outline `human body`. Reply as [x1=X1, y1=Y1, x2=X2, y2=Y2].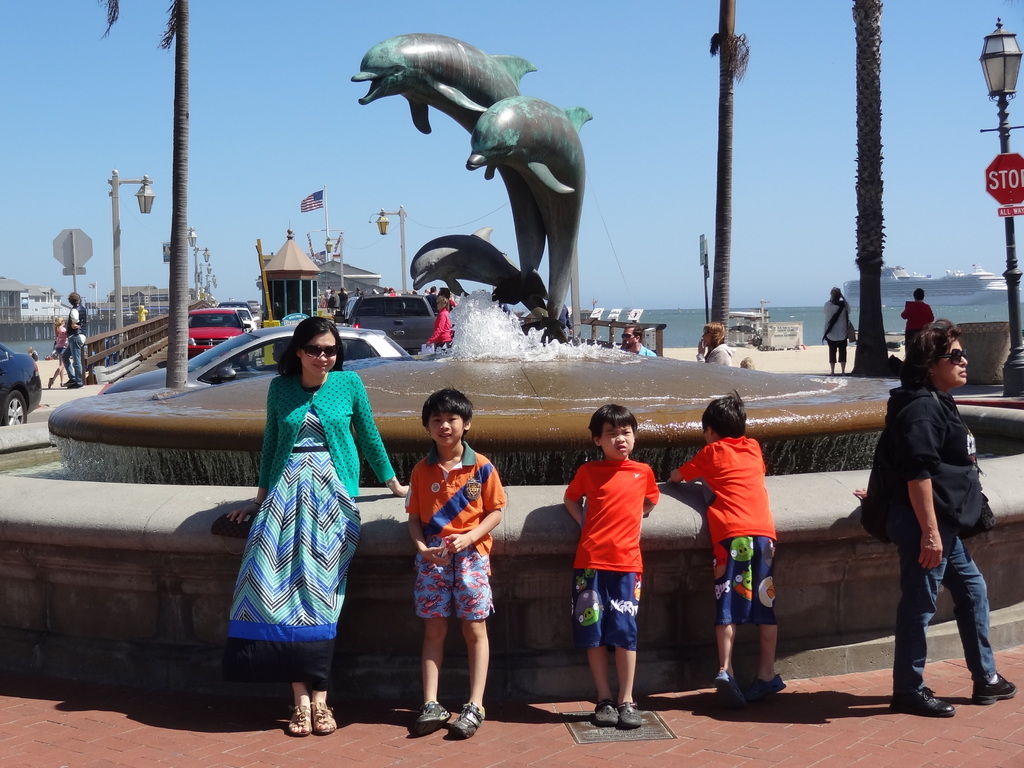
[x1=408, y1=389, x2=504, y2=741].
